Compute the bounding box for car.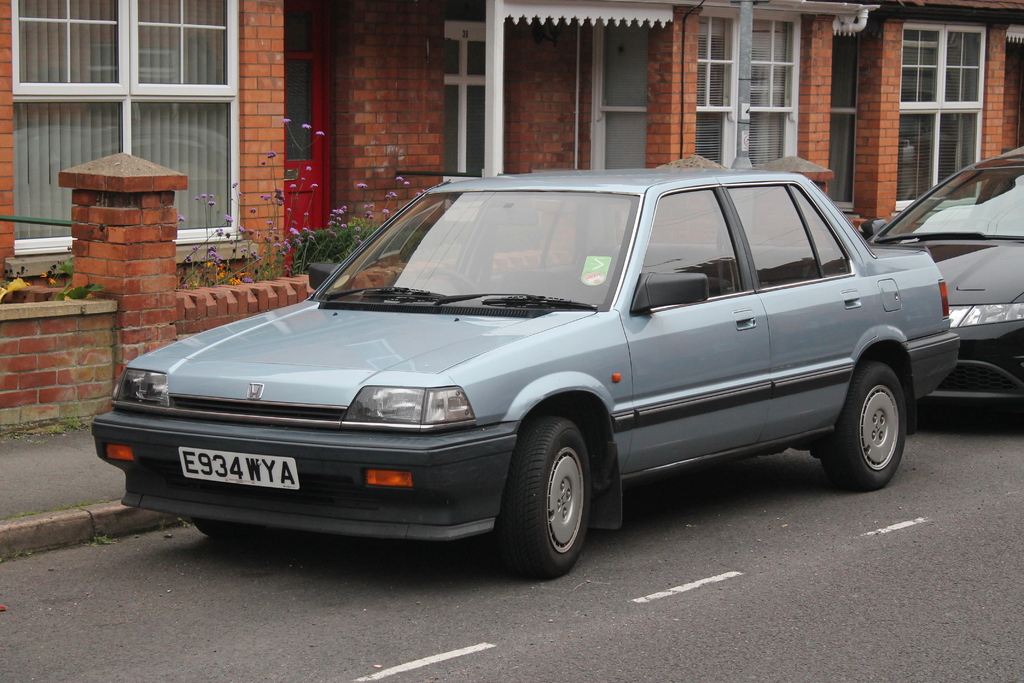
868,146,1023,420.
